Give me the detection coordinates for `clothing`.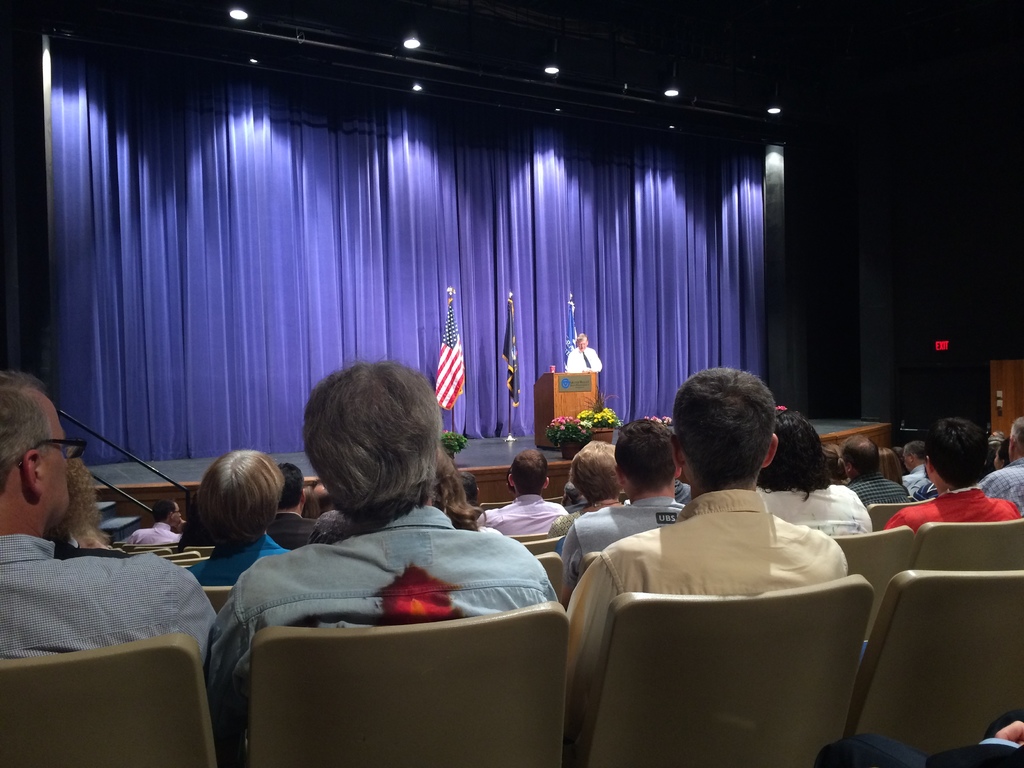
<region>752, 474, 877, 543</region>.
